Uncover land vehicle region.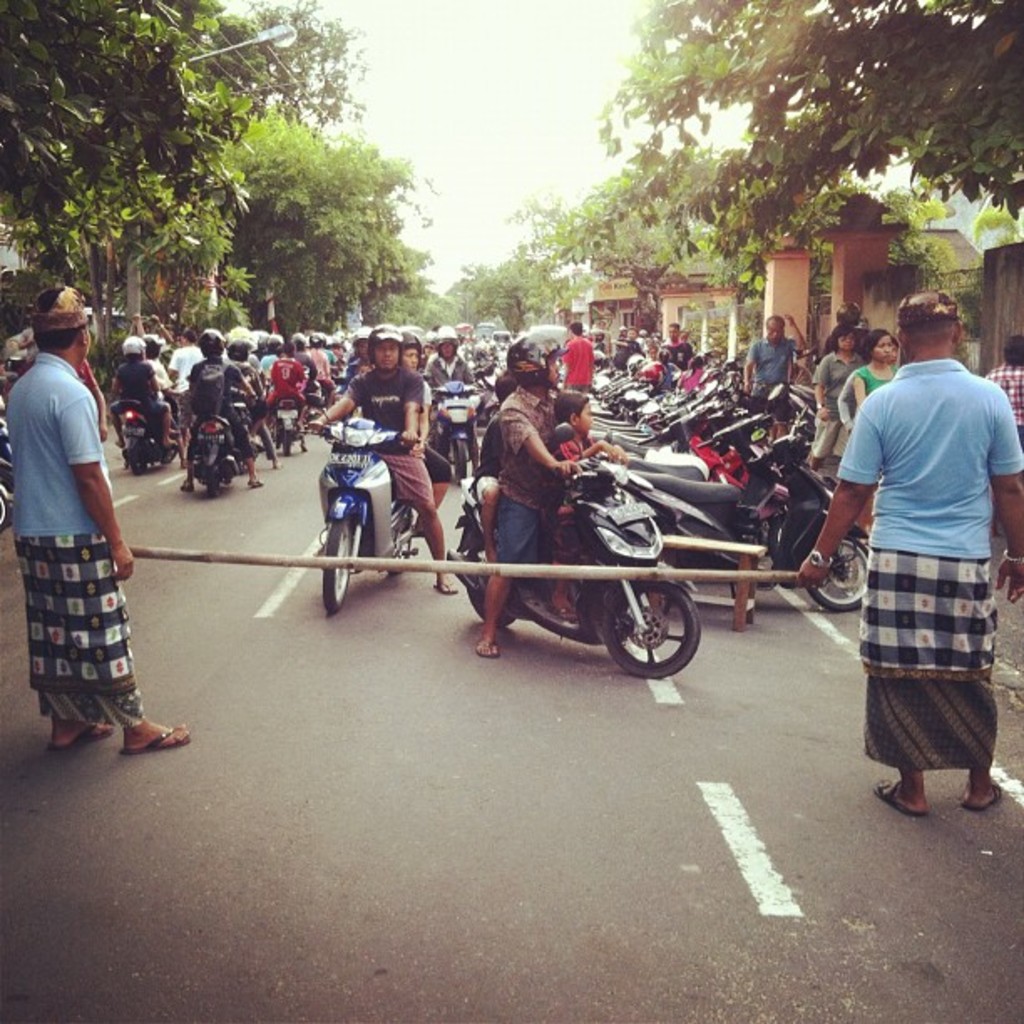
Uncovered: (left=305, top=420, right=420, bottom=607).
